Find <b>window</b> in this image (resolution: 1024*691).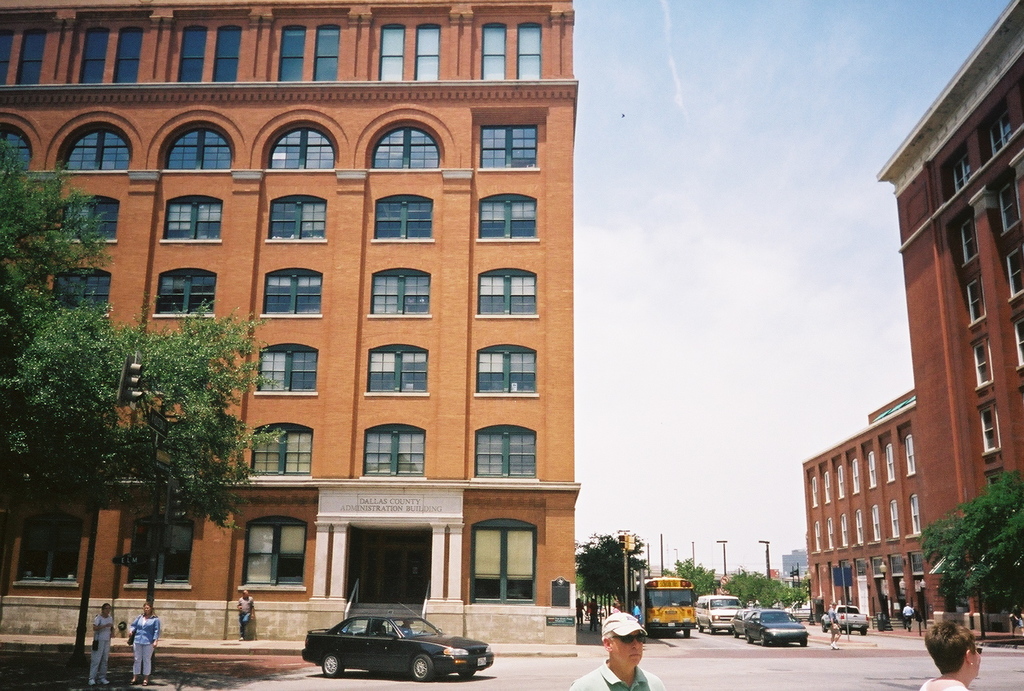
<region>129, 514, 190, 584</region>.
